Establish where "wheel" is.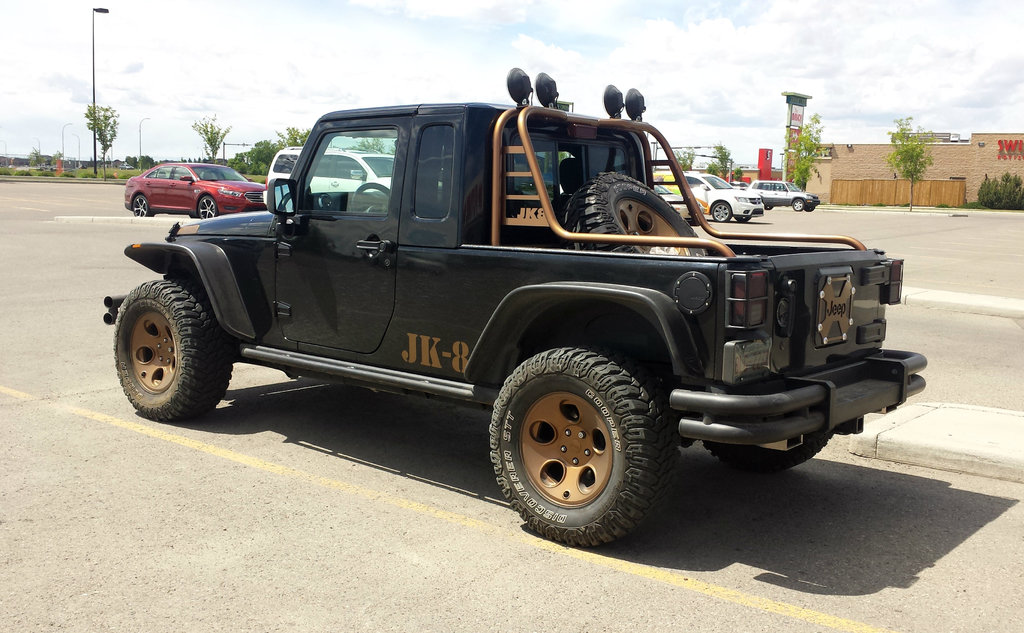
Established at <region>764, 206, 774, 208</region>.
